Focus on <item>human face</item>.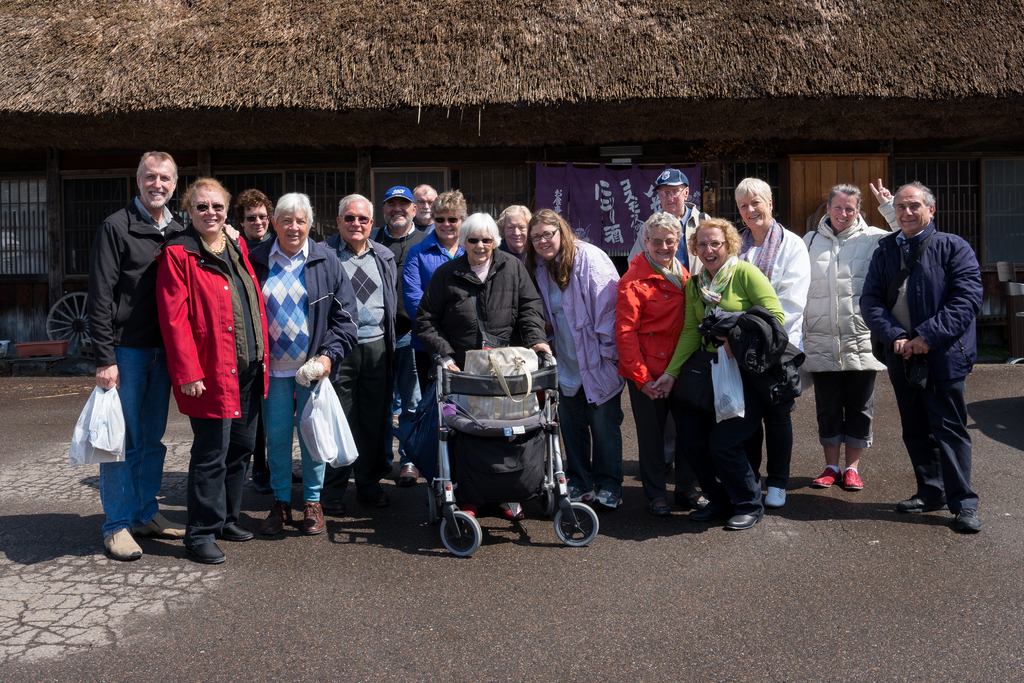
Focused at x1=660, y1=185, x2=683, y2=218.
